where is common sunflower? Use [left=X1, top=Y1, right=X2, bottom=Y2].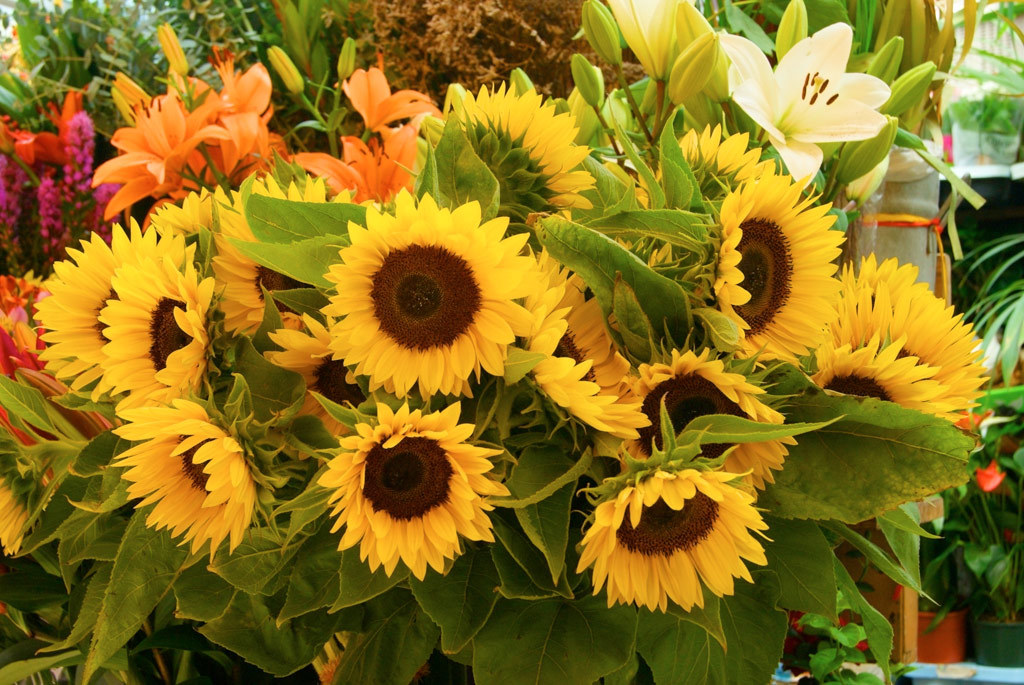
[left=325, top=406, right=501, bottom=555].
